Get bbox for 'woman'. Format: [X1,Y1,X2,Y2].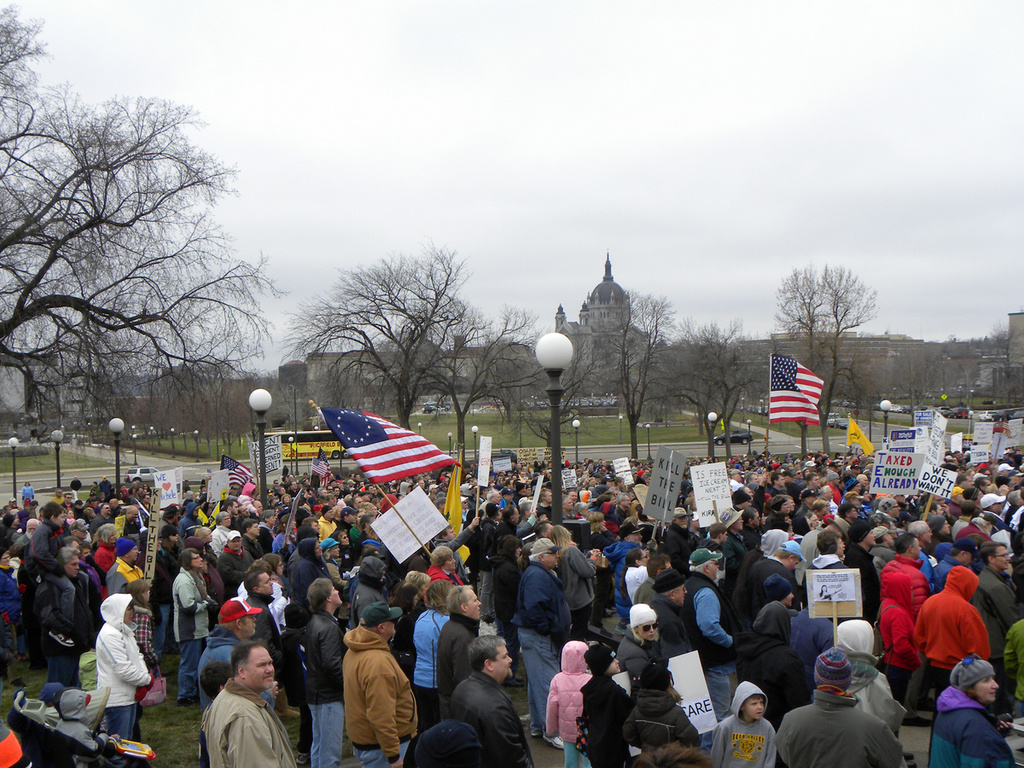
[265,553,303,718].
